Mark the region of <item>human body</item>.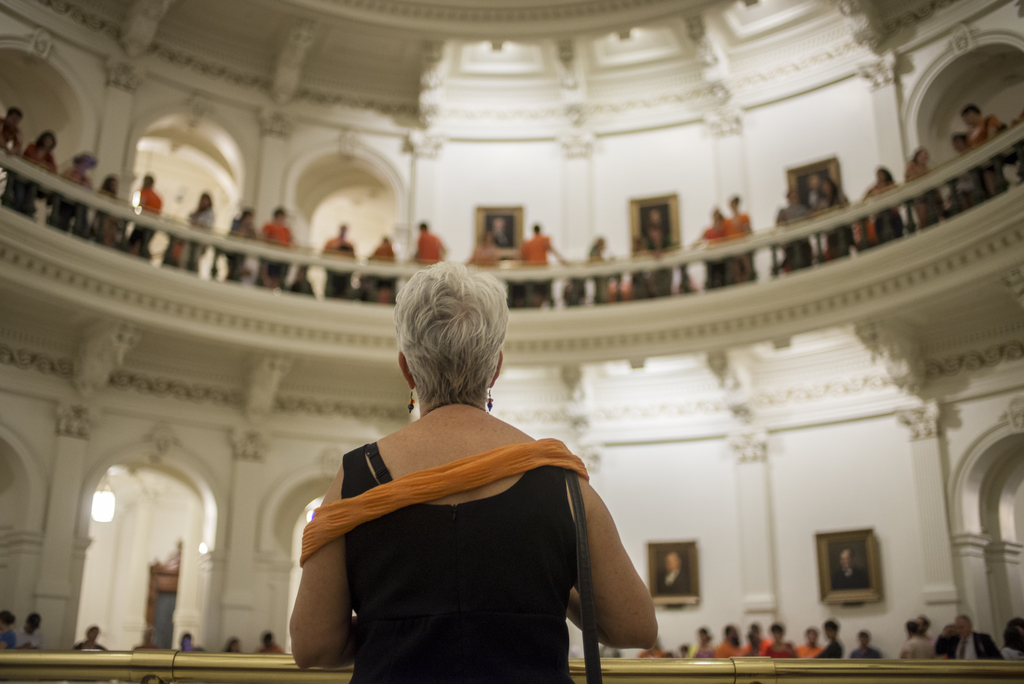
Region: select_region(254, 207, 294, 287).
